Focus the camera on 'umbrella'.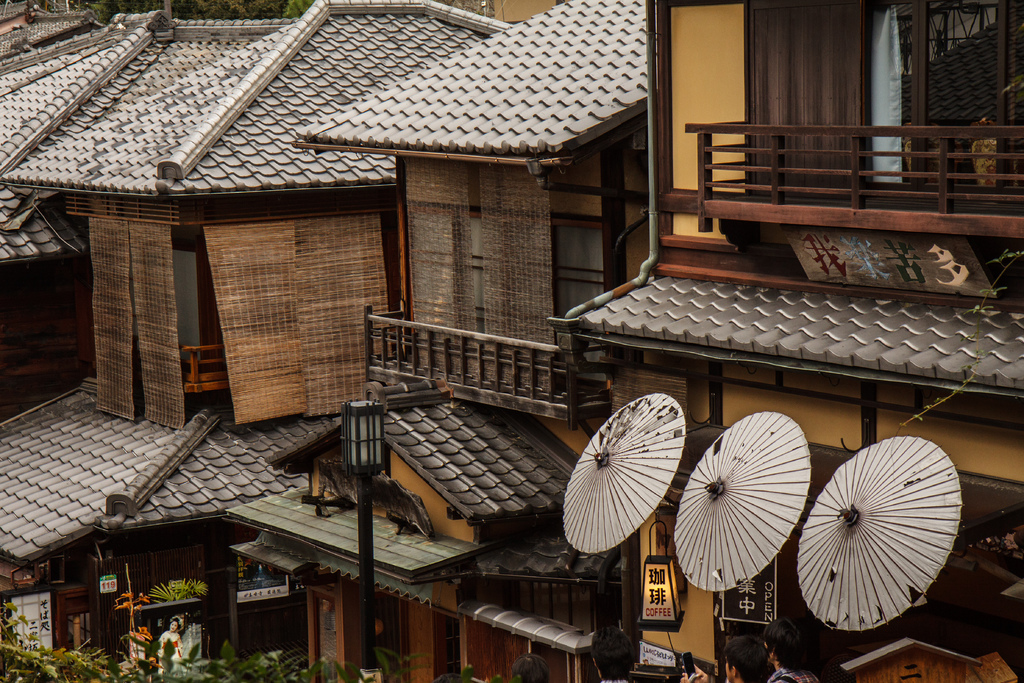
Focus region: rect(796, 436, 967, 636).
